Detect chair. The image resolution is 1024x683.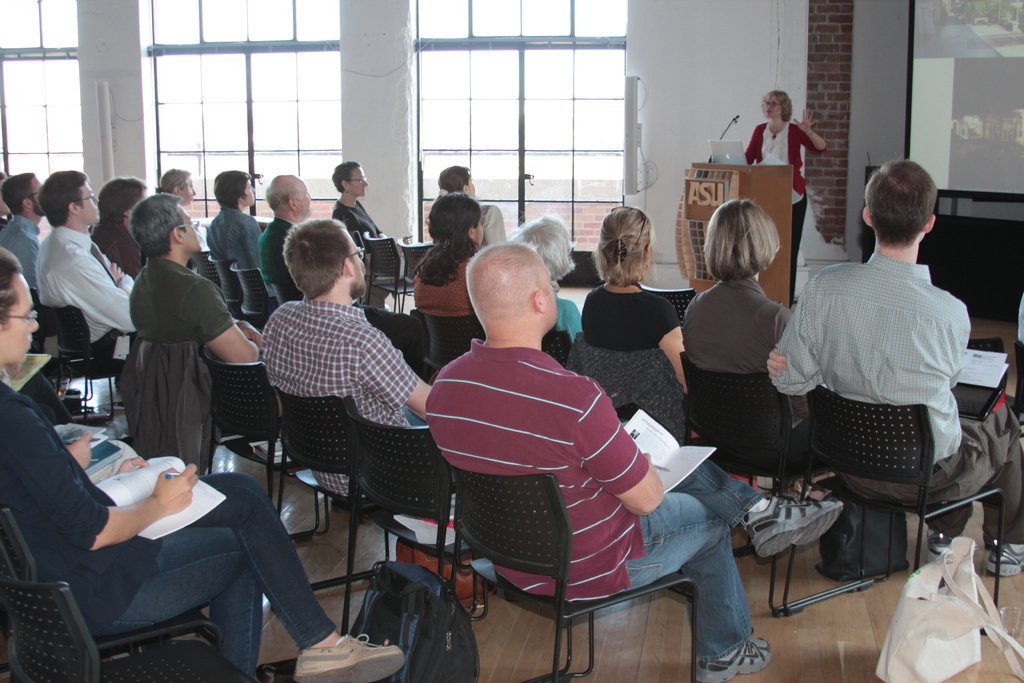
399,235,433,315.
